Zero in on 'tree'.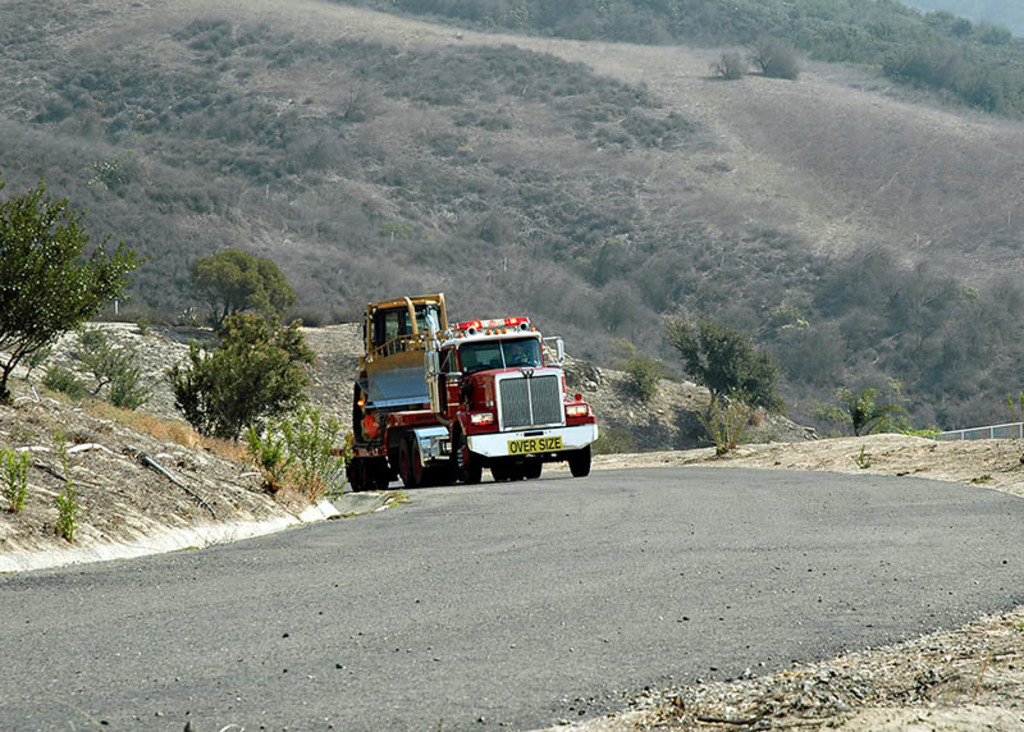
Zeroed in: <bbox>717, 50, 745, 78</bbox>.
